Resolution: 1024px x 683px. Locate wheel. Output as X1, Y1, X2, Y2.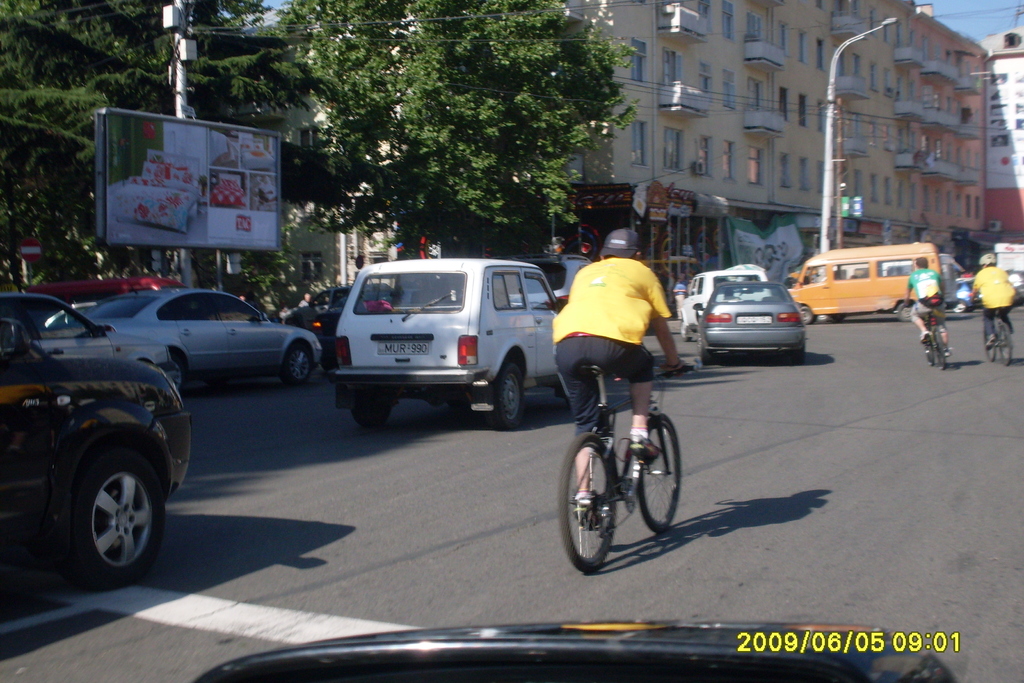
70, 441, 166, 587.
